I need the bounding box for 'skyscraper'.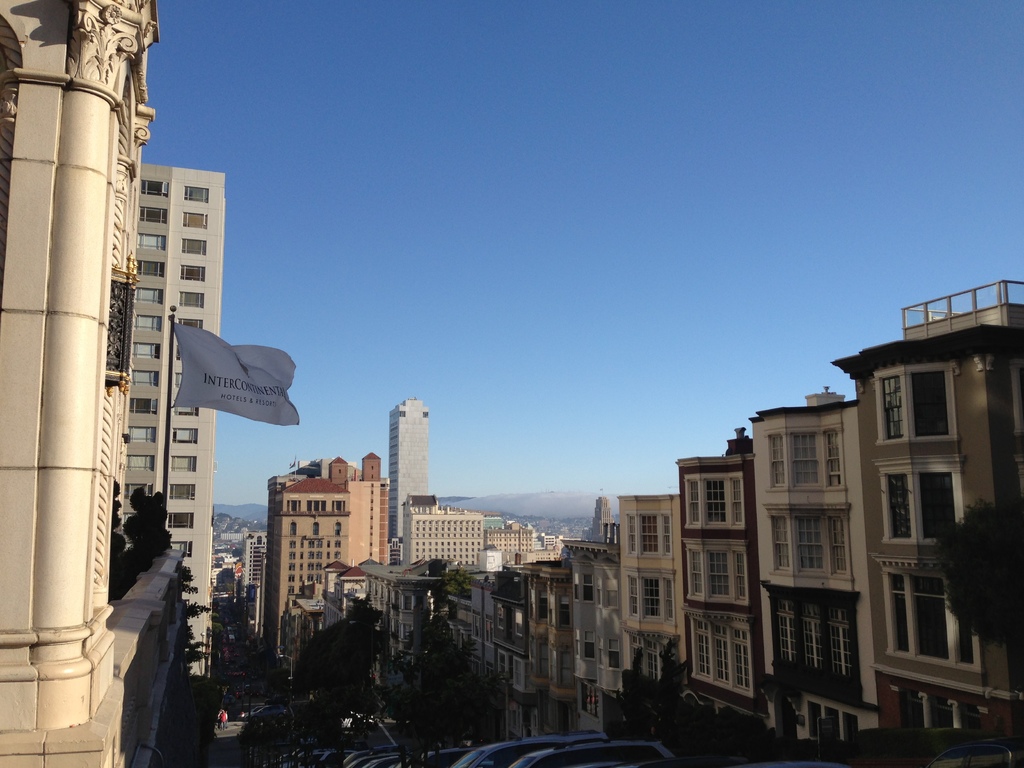
Here it is: [x1=507, y1=524, x2=617, y2=748].
